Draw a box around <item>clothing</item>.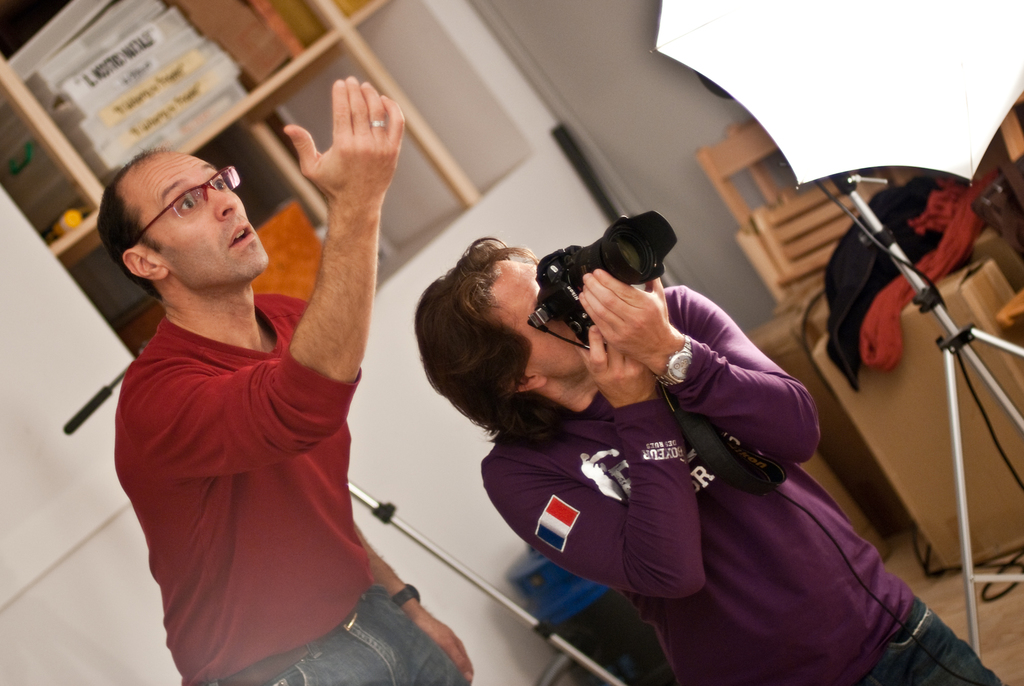
[left=812, top=196, right=964, bottom=404].
